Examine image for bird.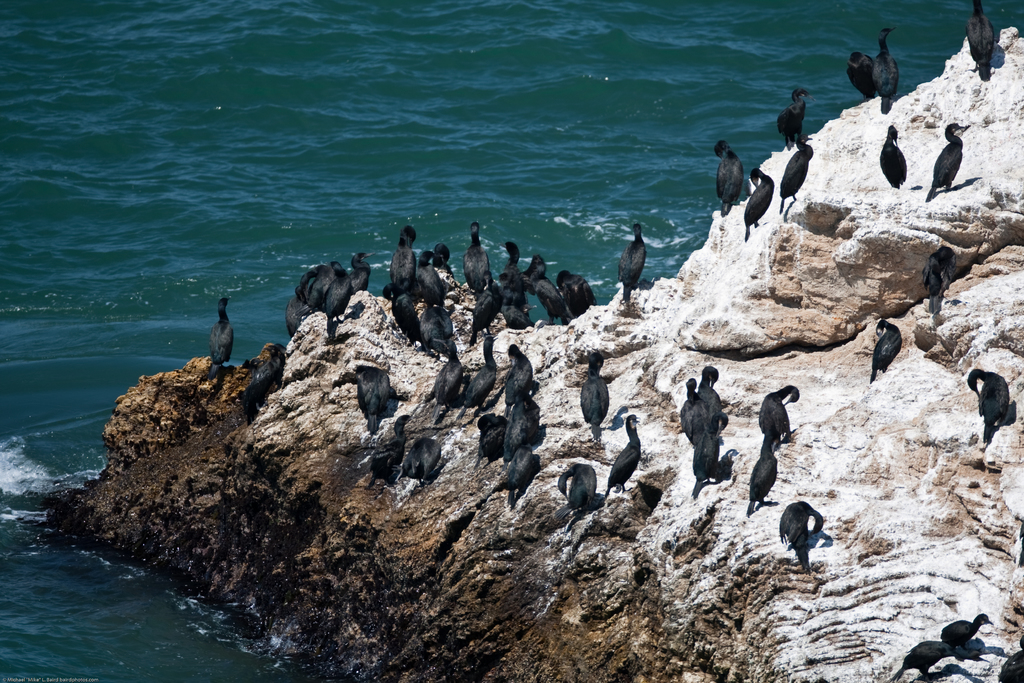
Examination result: bbox(746, 172, 775, 242).
